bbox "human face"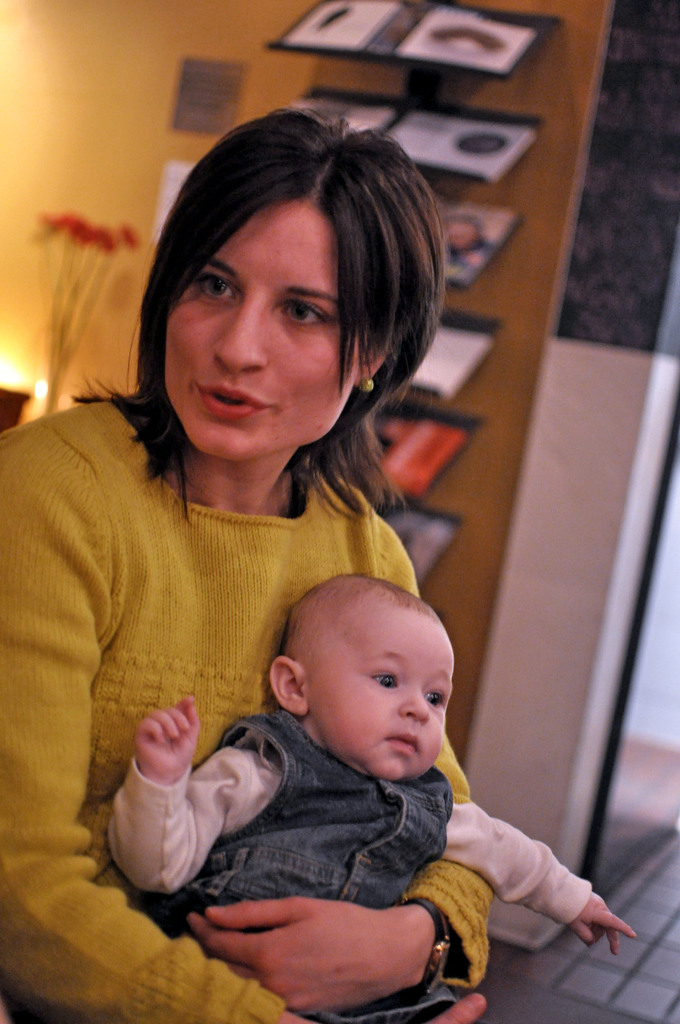
bbox=[166, 209, 375, 456]
